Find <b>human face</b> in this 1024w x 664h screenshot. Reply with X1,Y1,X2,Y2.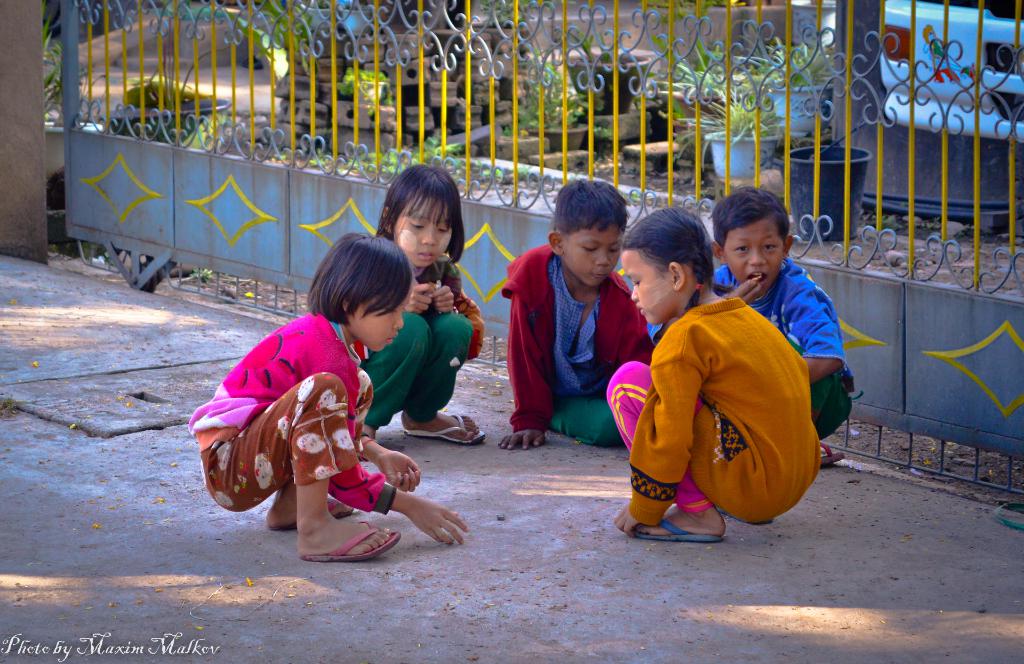
351,297,405,347.
